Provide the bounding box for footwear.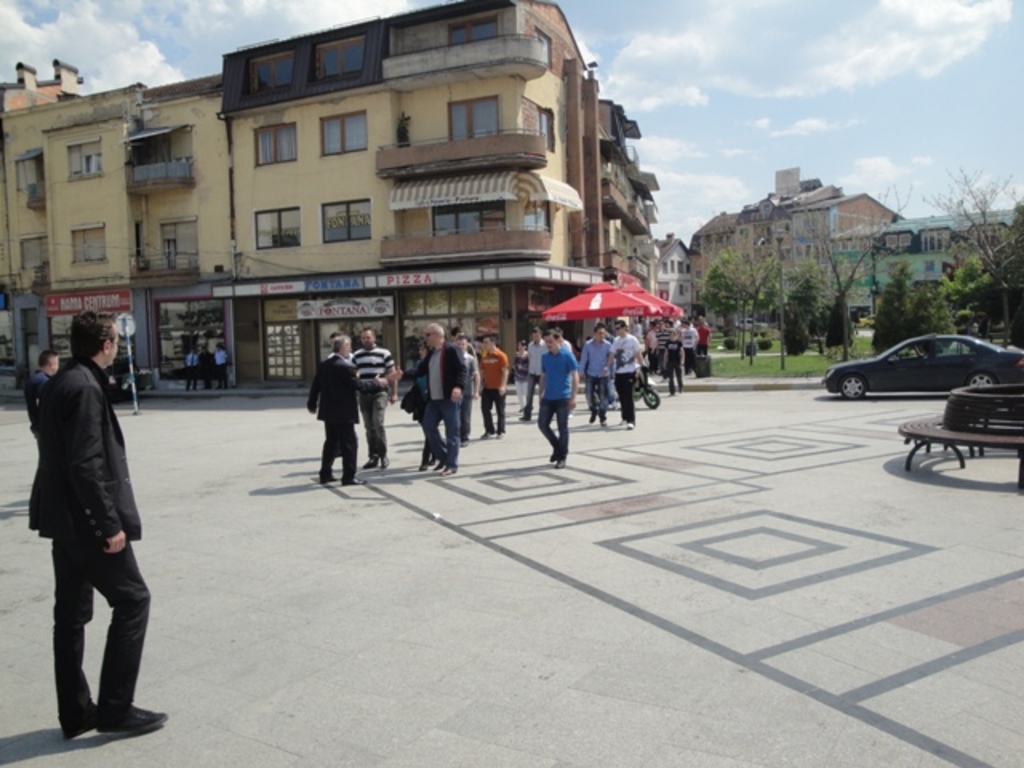
region(626, 418, 630, 430).
